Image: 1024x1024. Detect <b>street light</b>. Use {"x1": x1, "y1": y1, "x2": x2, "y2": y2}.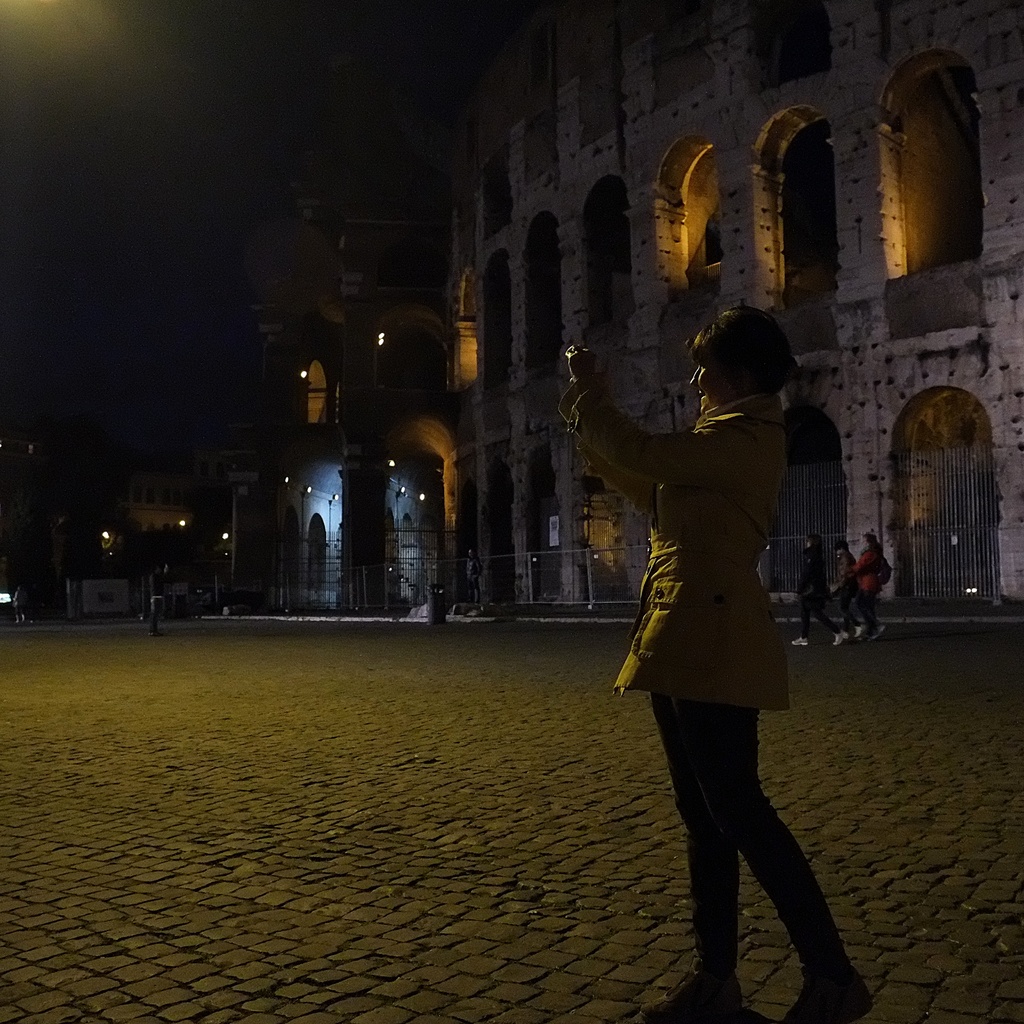
{"x1": 390, "y1": 486, "x2": 416, "y2": 547}.
